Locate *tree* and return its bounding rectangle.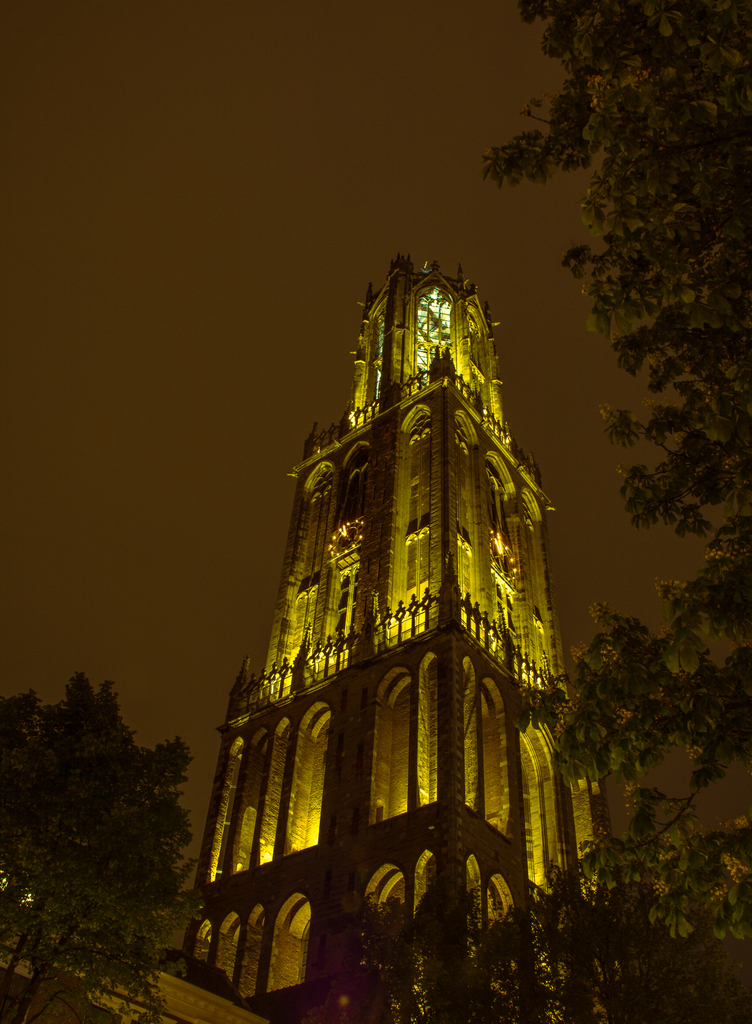
x1=321 y1=4 x2=751 y2=1023.
